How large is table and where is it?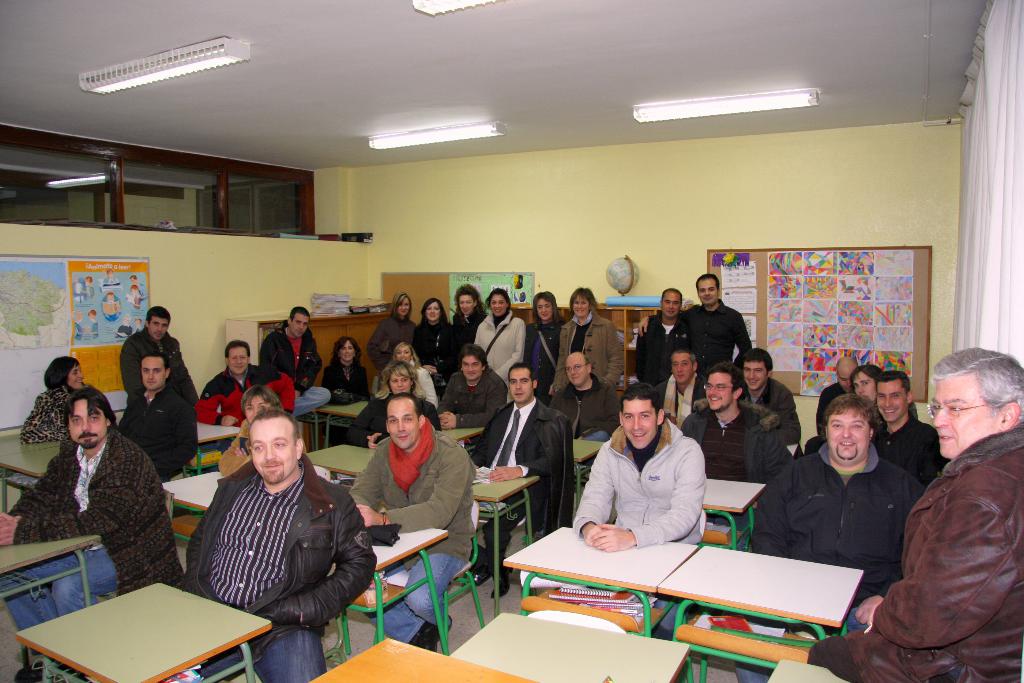
Bounding box: {"left": 451, "top": 608, "right": 691, "bottom": 682}.
